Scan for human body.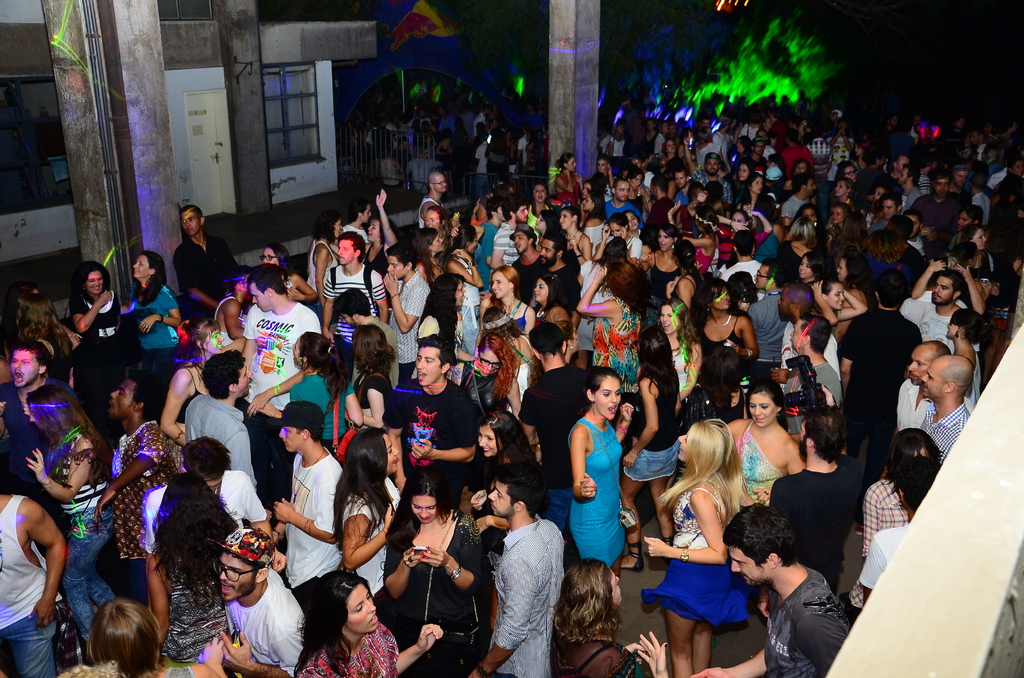
Scan result: BBox(737, 154, 751, 204).
